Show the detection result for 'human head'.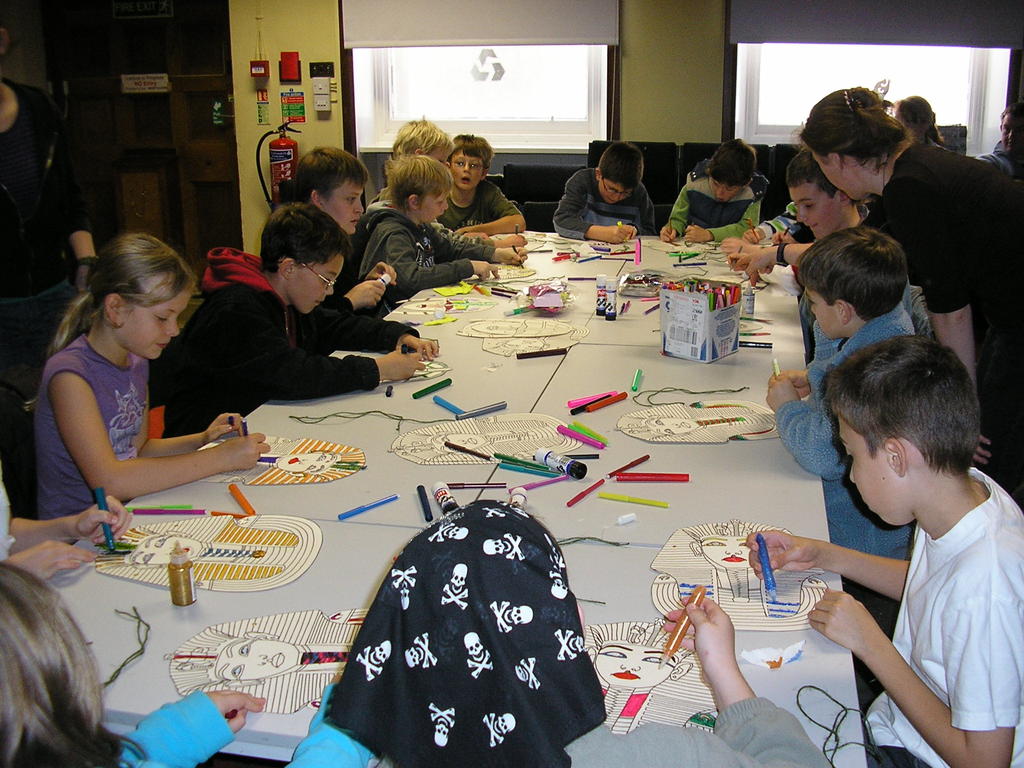
box(387, 499, 566, 707).
